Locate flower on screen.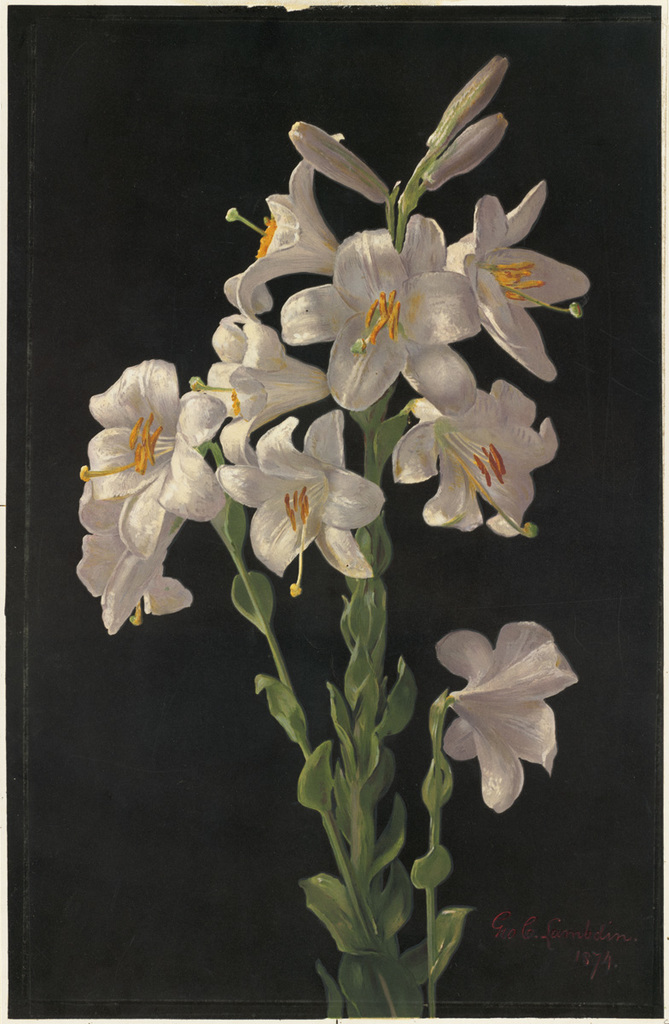
On screen at <region>216, 404, 383, 601</region>.
